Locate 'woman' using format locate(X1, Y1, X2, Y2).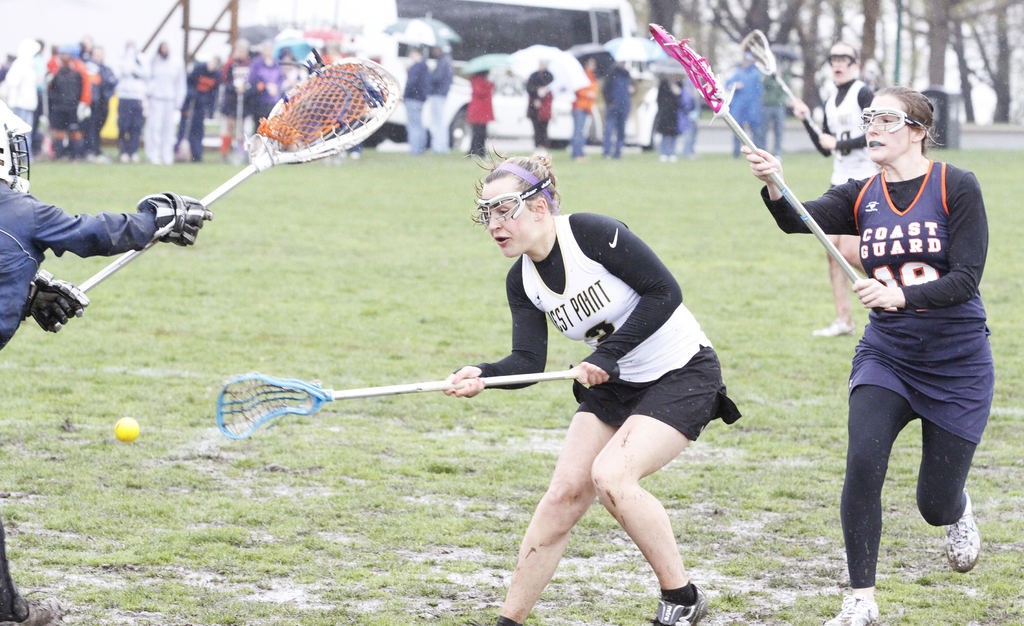
locate(788, 40, 877, 334).
